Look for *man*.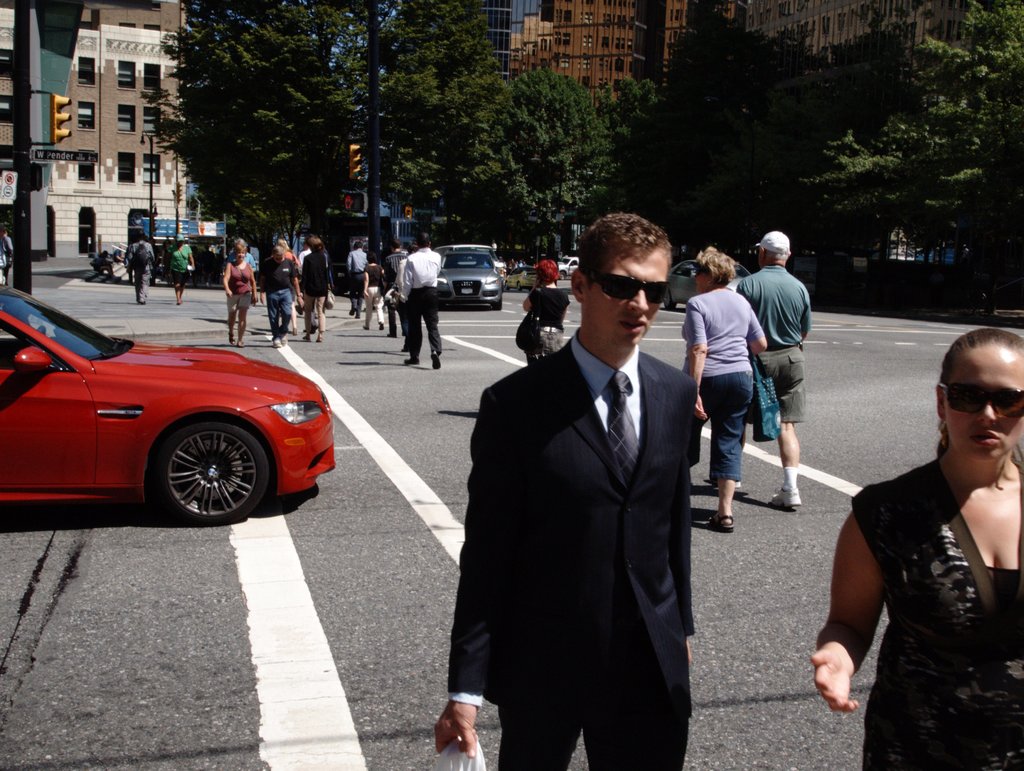
Found: bbox(297, 234, 329, 335).
